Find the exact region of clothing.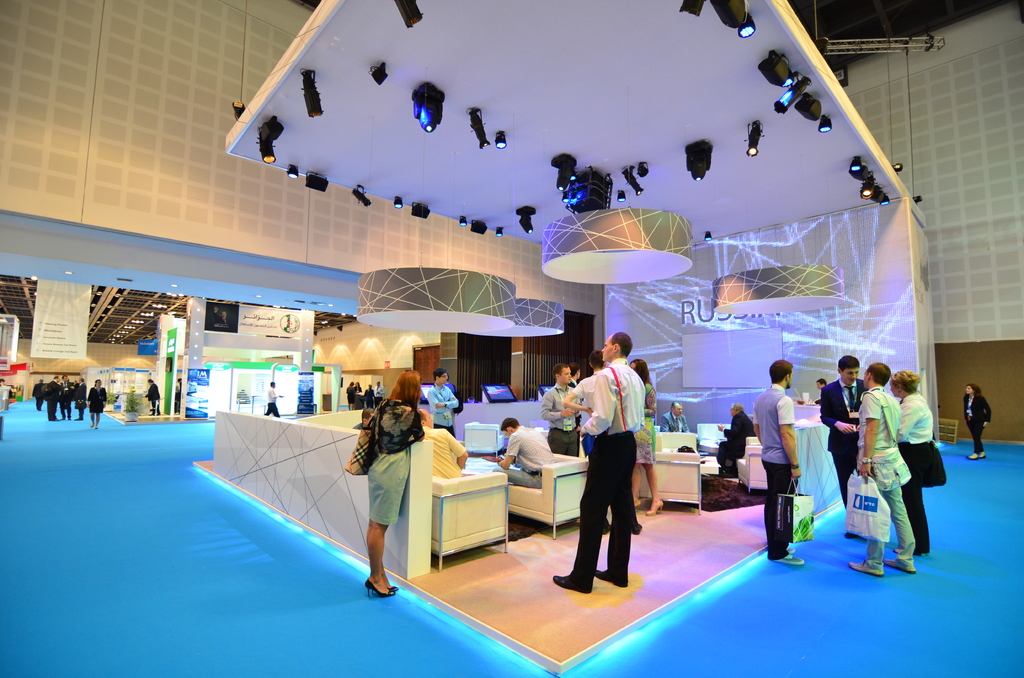
Exact region: rect(442, 380, 460, 405).
